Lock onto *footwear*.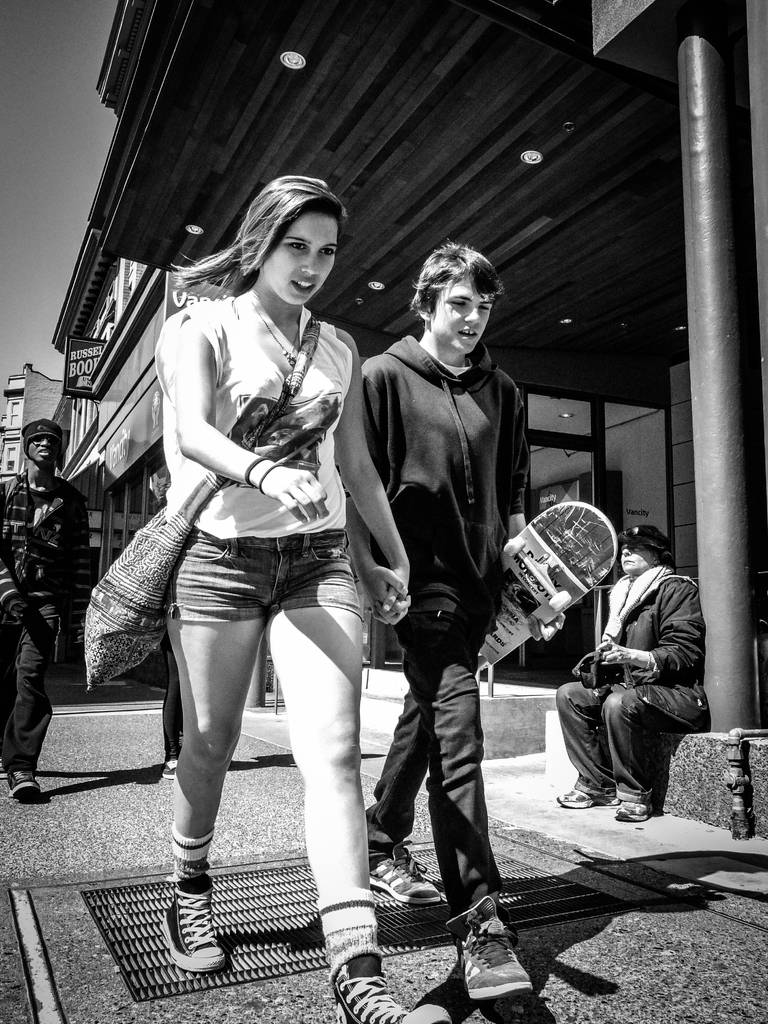
Locked: 163, 881, 233, 973.
